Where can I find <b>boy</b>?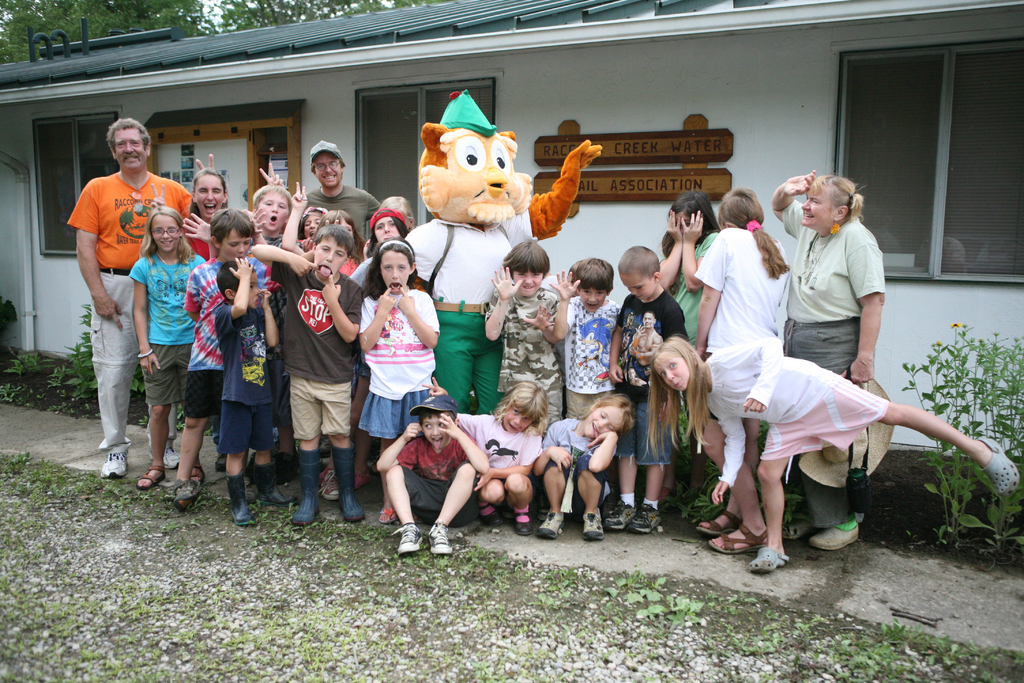
You can find it at (left=172, top=209, right=339, bottom=514).
